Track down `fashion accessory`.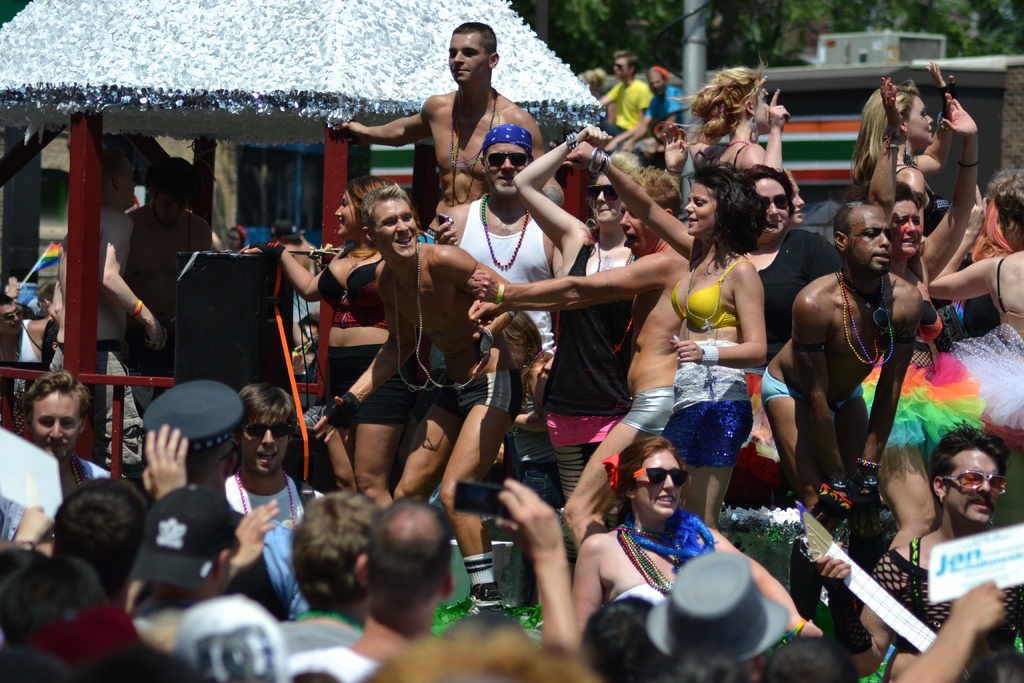
Tracked to box=[853, 475, 877, 513].
